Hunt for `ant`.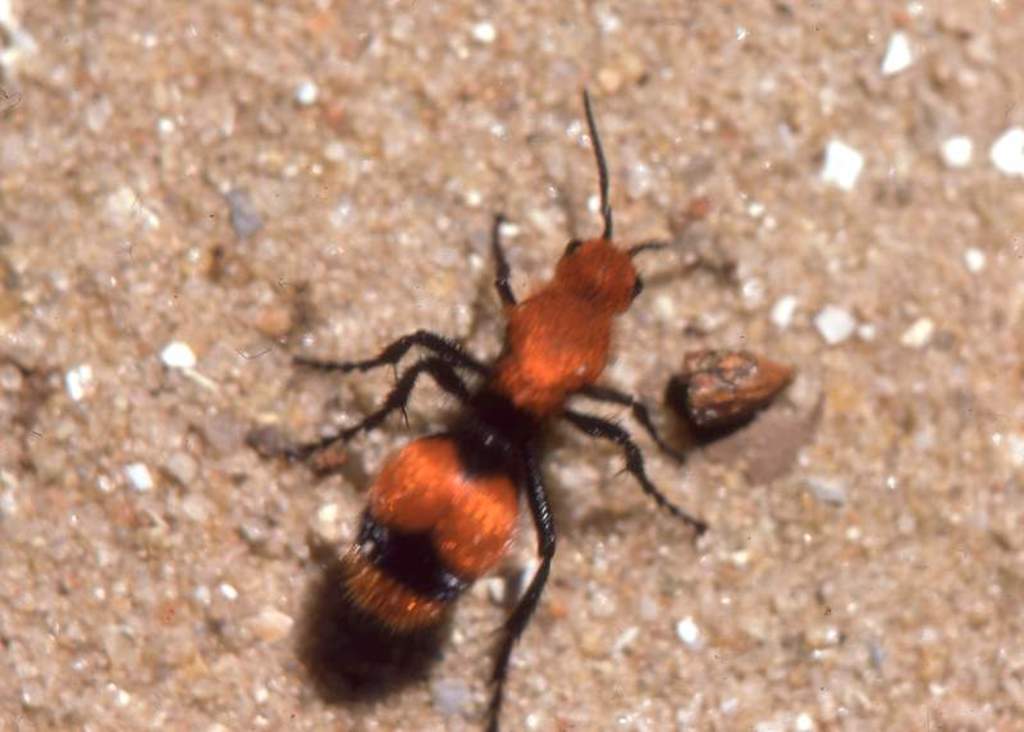
Hunted down at {"left": 291, "top": 95, "right": 705, "bottom": 726}.
